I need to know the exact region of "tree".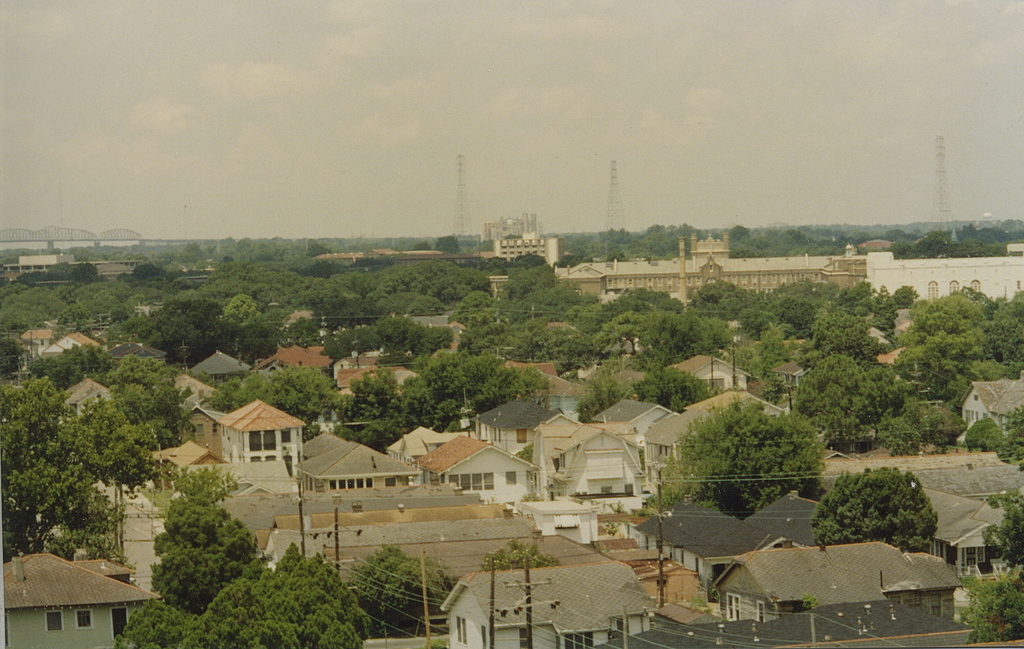
Region: <box>515,441,533,461</box>.
